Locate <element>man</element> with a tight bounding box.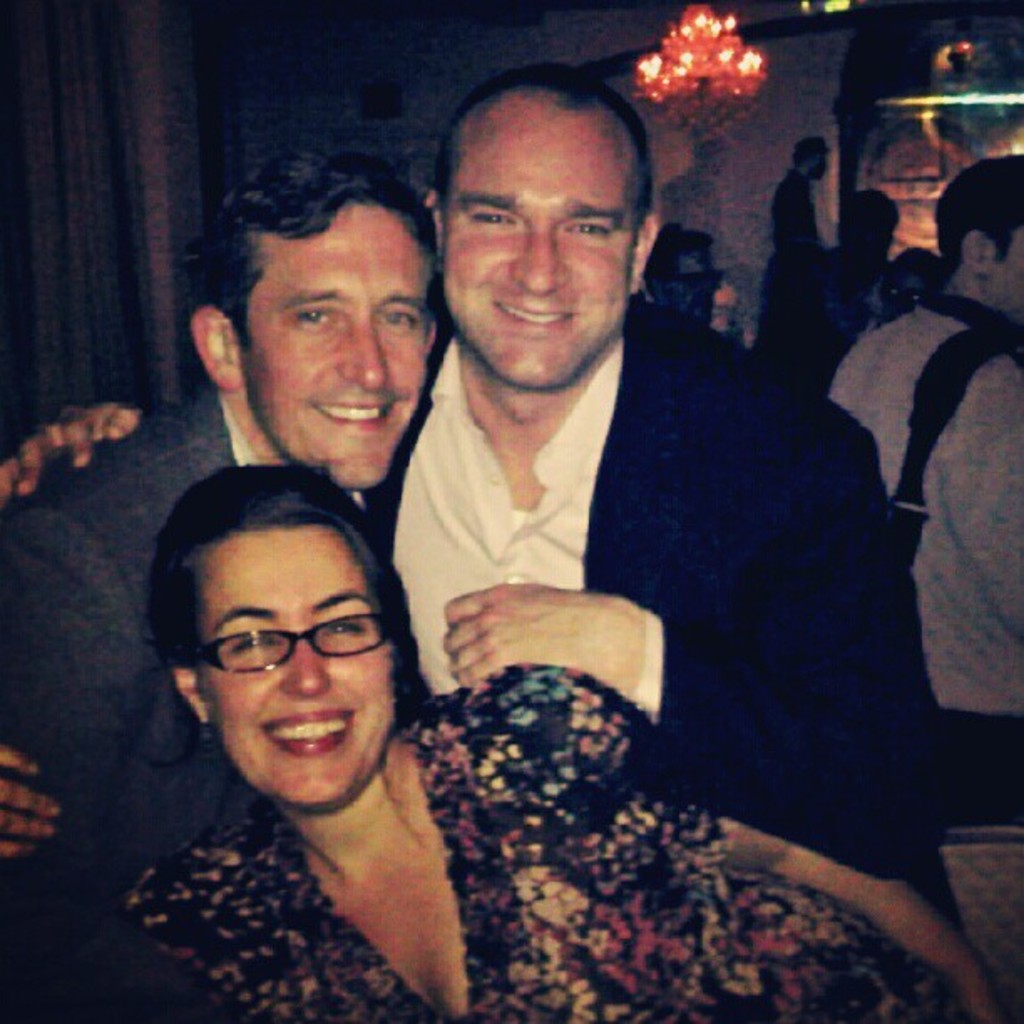
830,154,1022,825.
